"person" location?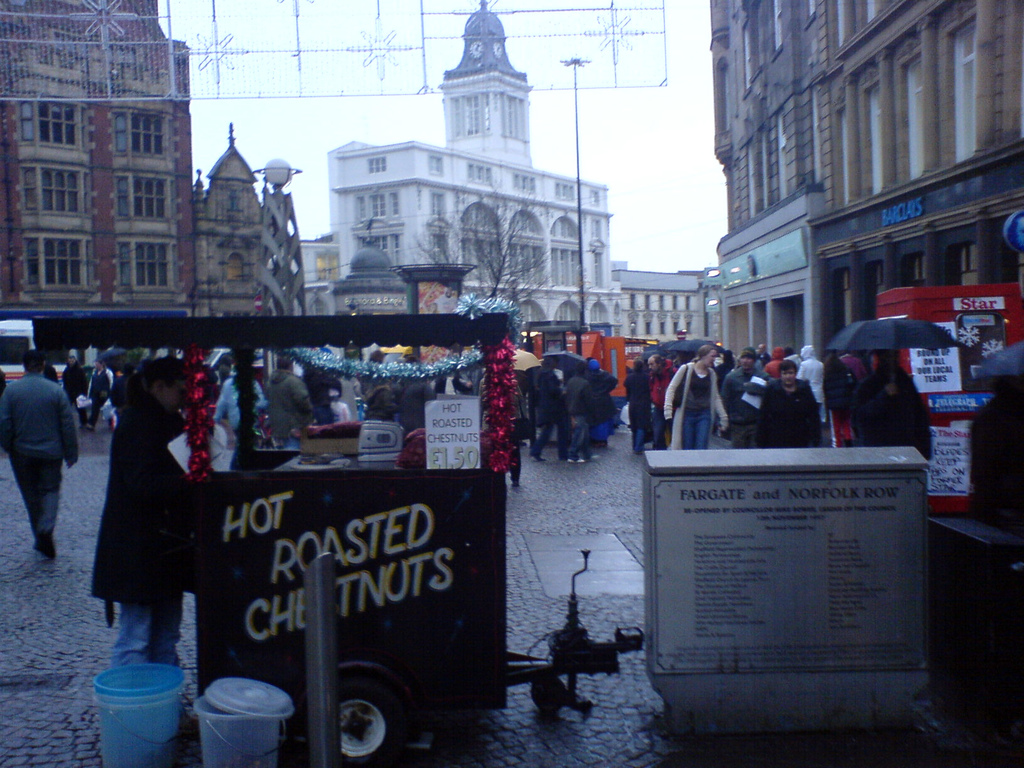
bbox=[653, 339, 727, 454]
